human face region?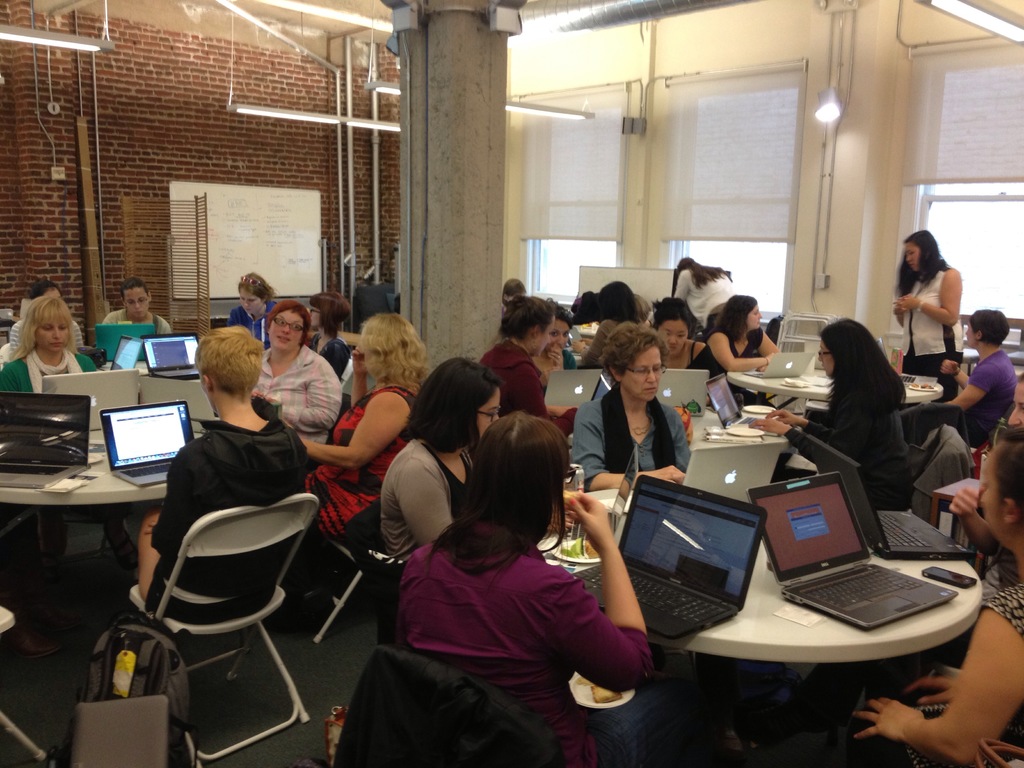
pyautogui.locateOnScreen(238, 288, 263, 315)
